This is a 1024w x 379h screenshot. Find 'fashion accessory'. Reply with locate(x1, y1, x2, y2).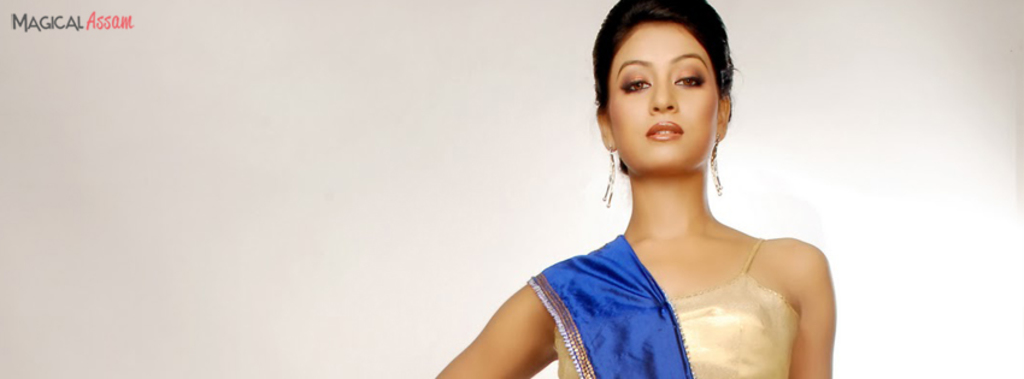
locate(705, 134, 729, 202).
